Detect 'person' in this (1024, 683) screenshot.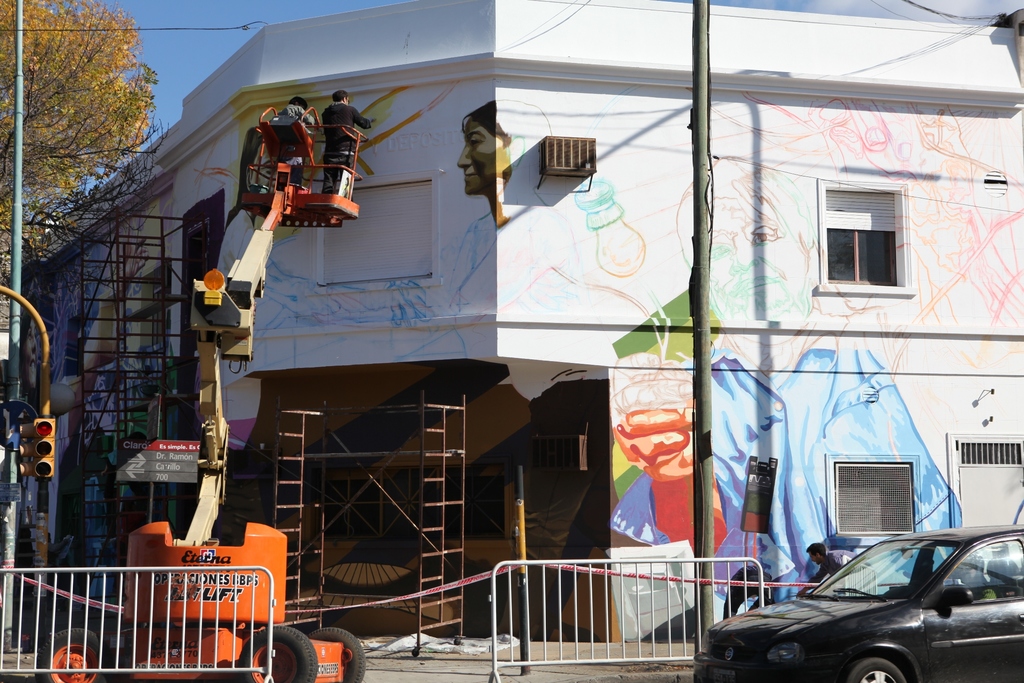
Detection: (x1=958, y1=552, x2=998, y2=600).
